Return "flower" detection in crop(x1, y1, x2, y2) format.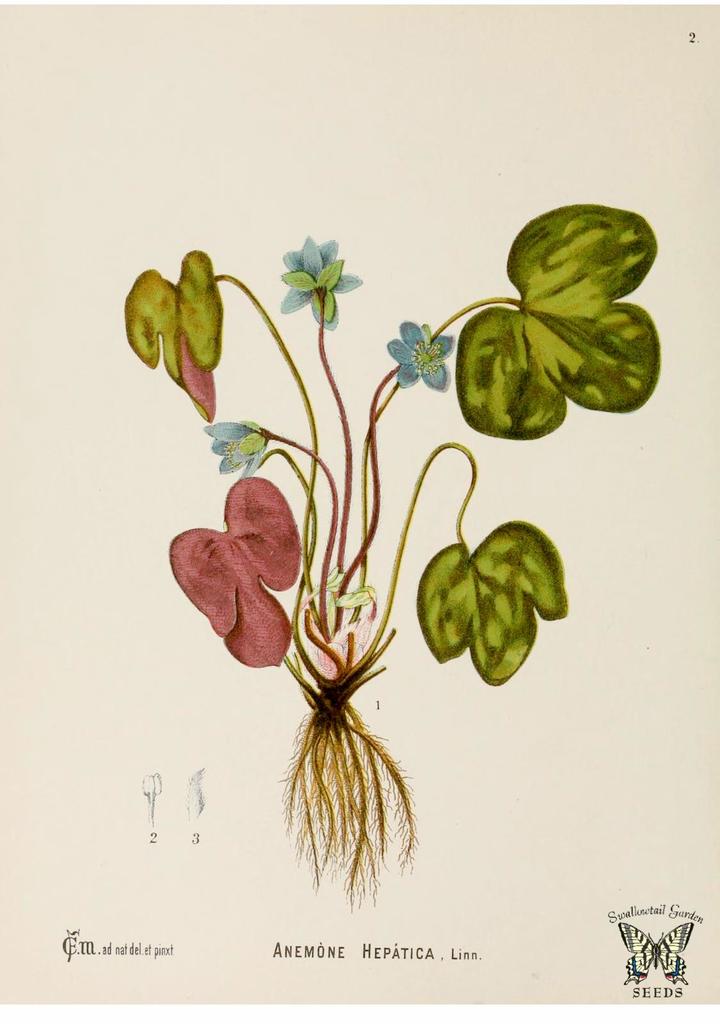
crop(388, 321, 464, 395).
